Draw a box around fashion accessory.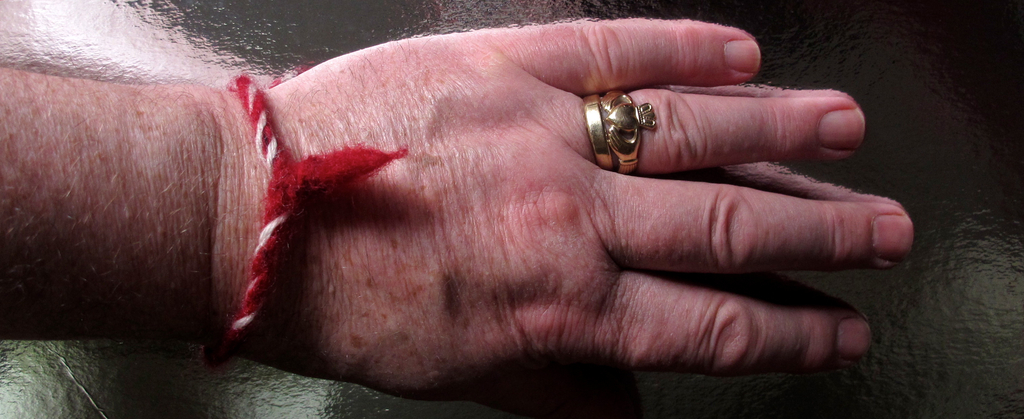
left=586, top=95, right=614, bottom=170.
